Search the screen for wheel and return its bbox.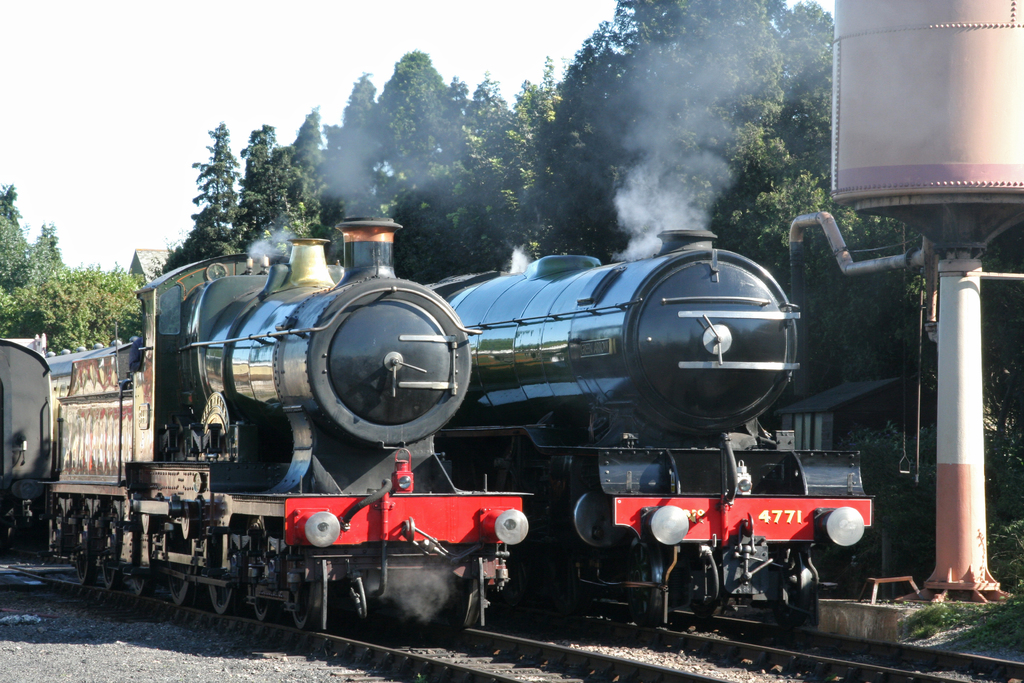
Found: pyautogui.locateOnScreen(168, 572, 190, 606).
